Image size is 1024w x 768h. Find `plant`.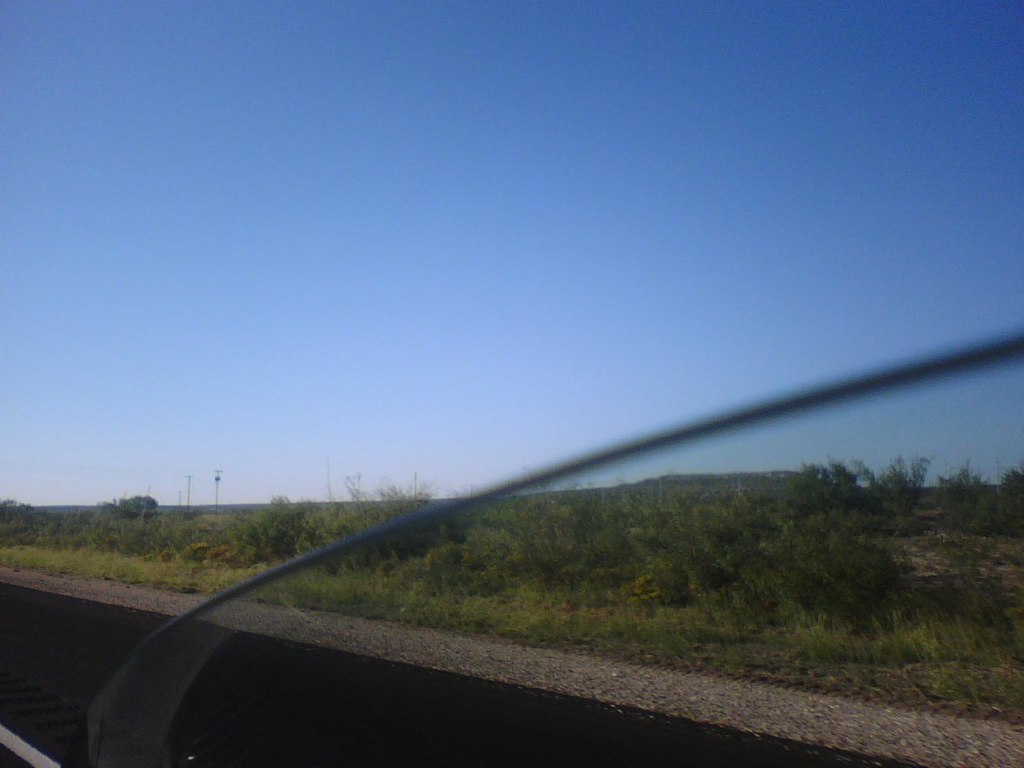
box=[931, 462, 1023, 532].
